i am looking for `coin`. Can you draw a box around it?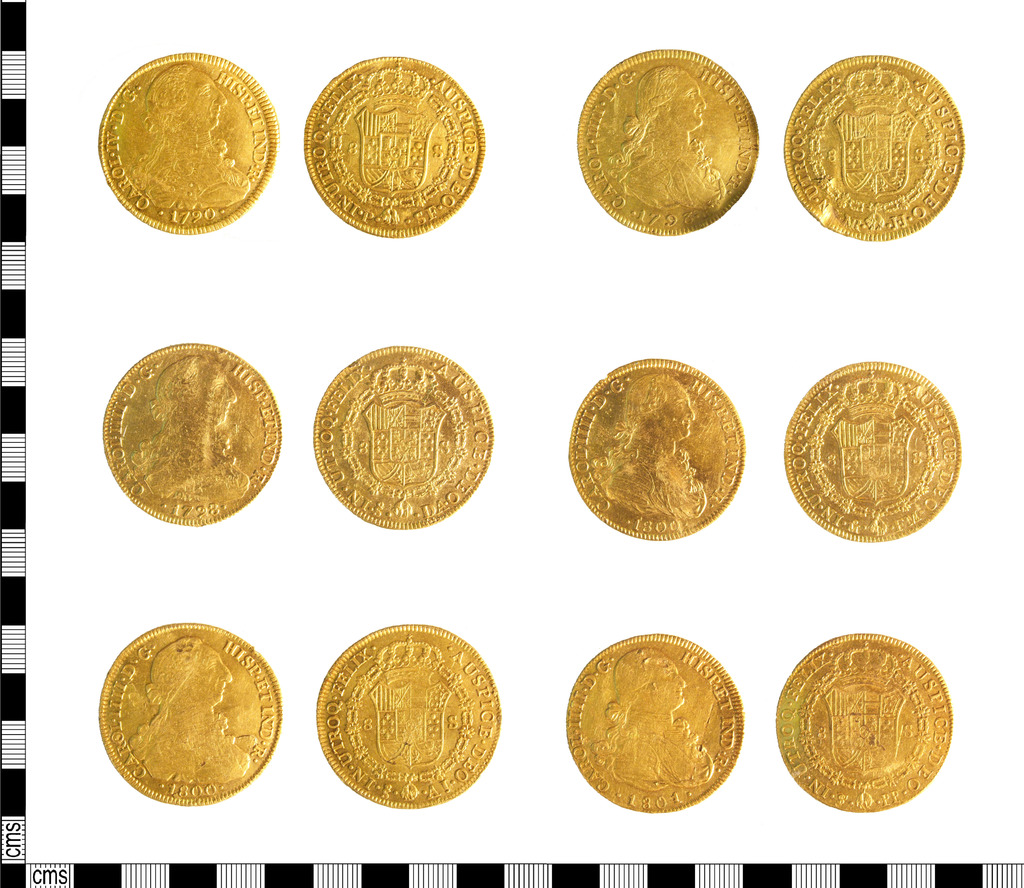
Sure, the bounding box is (x1=574, y1=46, x2=762, y2=243).
